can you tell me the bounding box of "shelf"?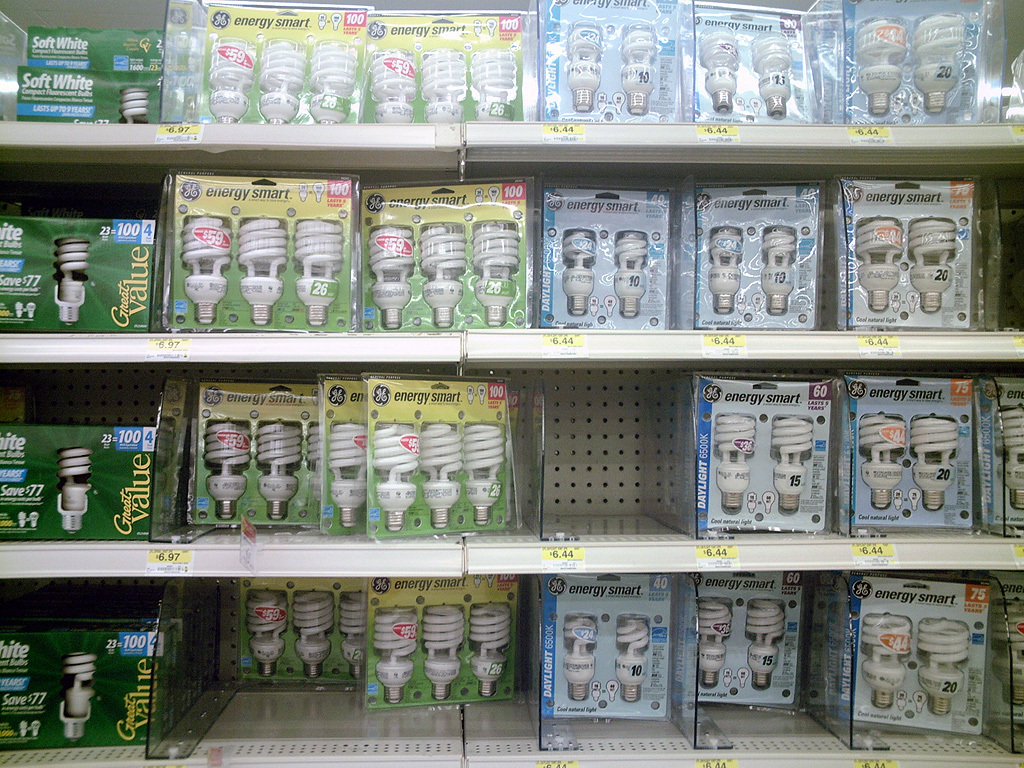
rect(30, 76, 1011, 753).
